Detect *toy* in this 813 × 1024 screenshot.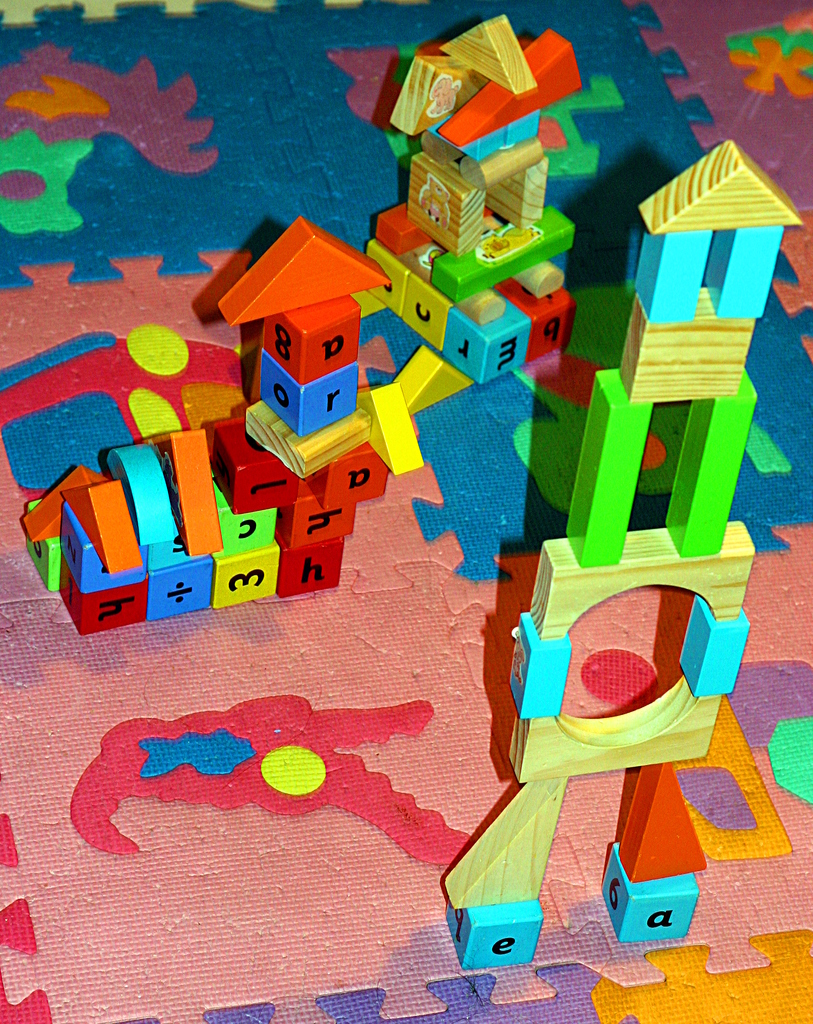
Detection: 16,17,625,633.
